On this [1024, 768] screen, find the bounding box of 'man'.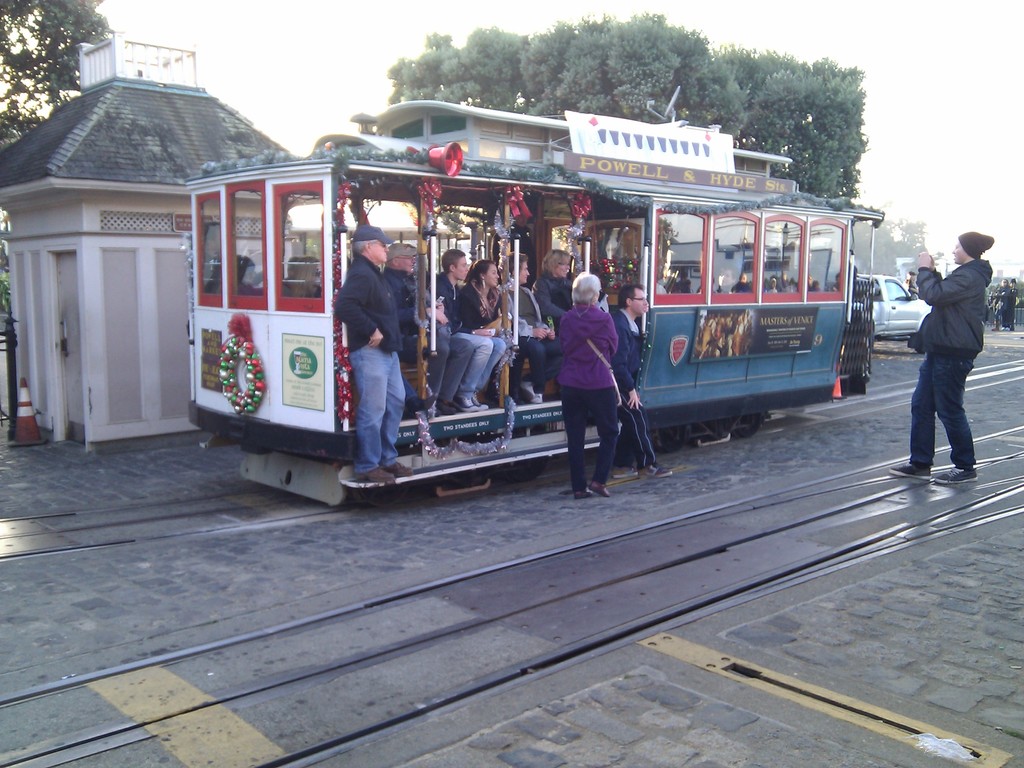
Bounding box: 335 223 401 488.
